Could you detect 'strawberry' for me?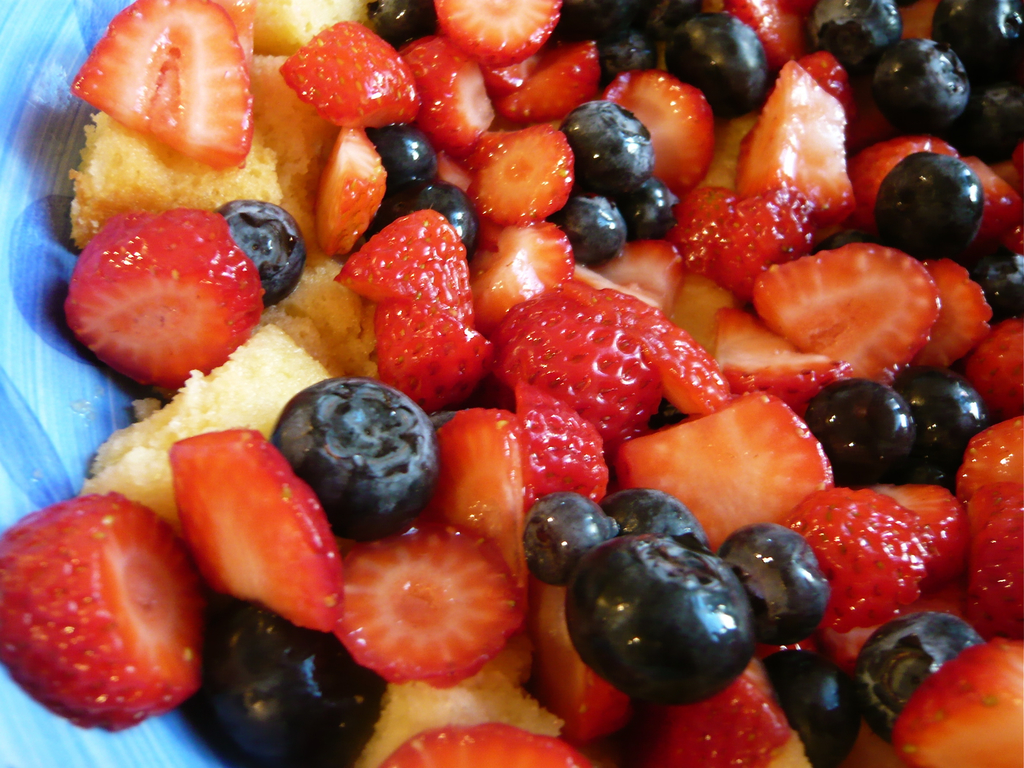
Detection result: {"x1": 790, "y1": 56, "x2": 851, "y2": 108}.
